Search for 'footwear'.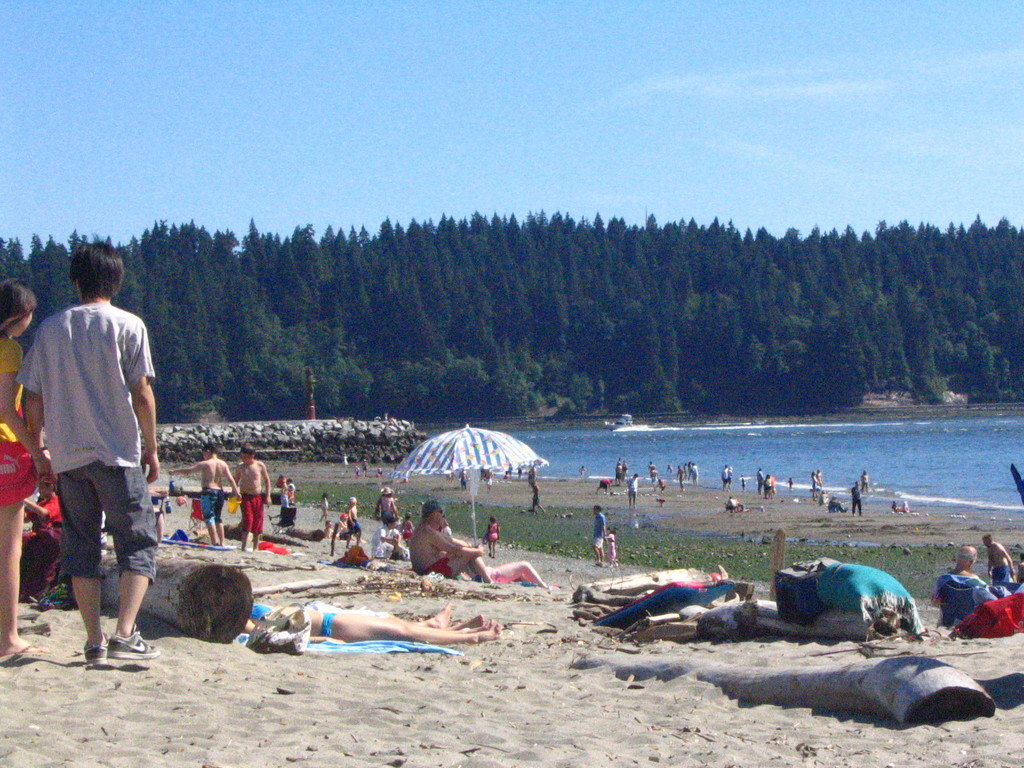
Found at 598,563,605,567.
